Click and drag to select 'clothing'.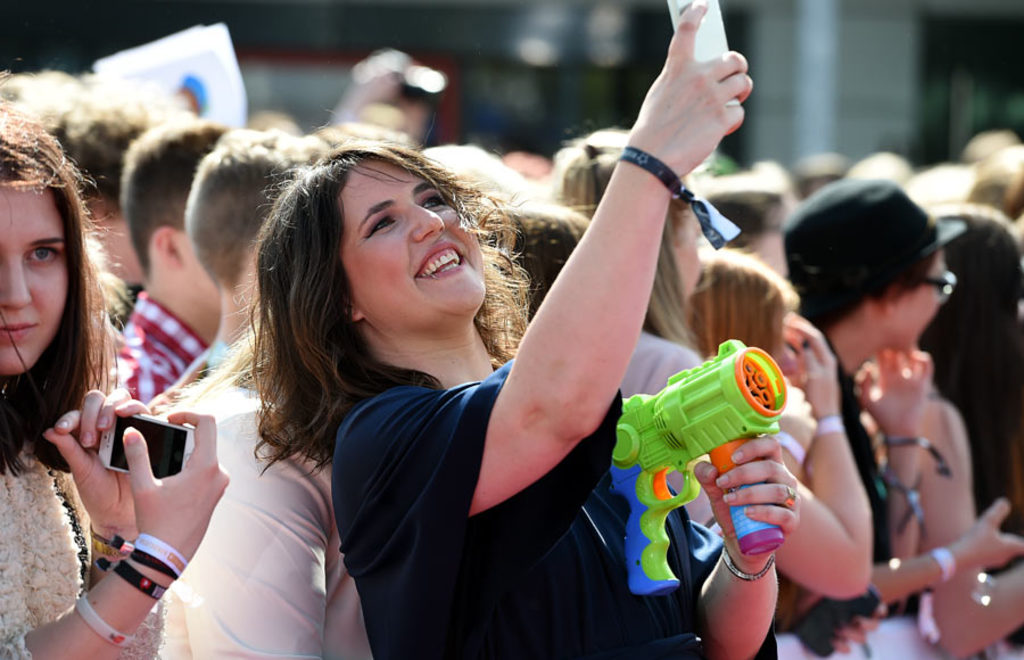
Selection: select_region(151, 390, 381, 659).
